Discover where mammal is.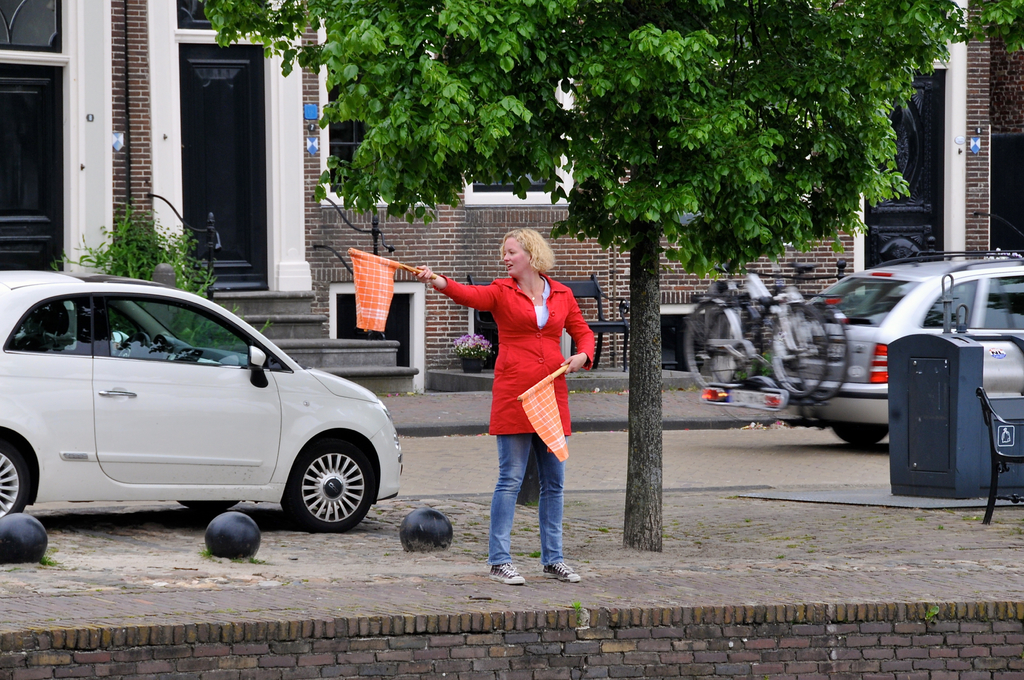
Discovered at <bbox>409, 225, 595, 587</bbox>.
